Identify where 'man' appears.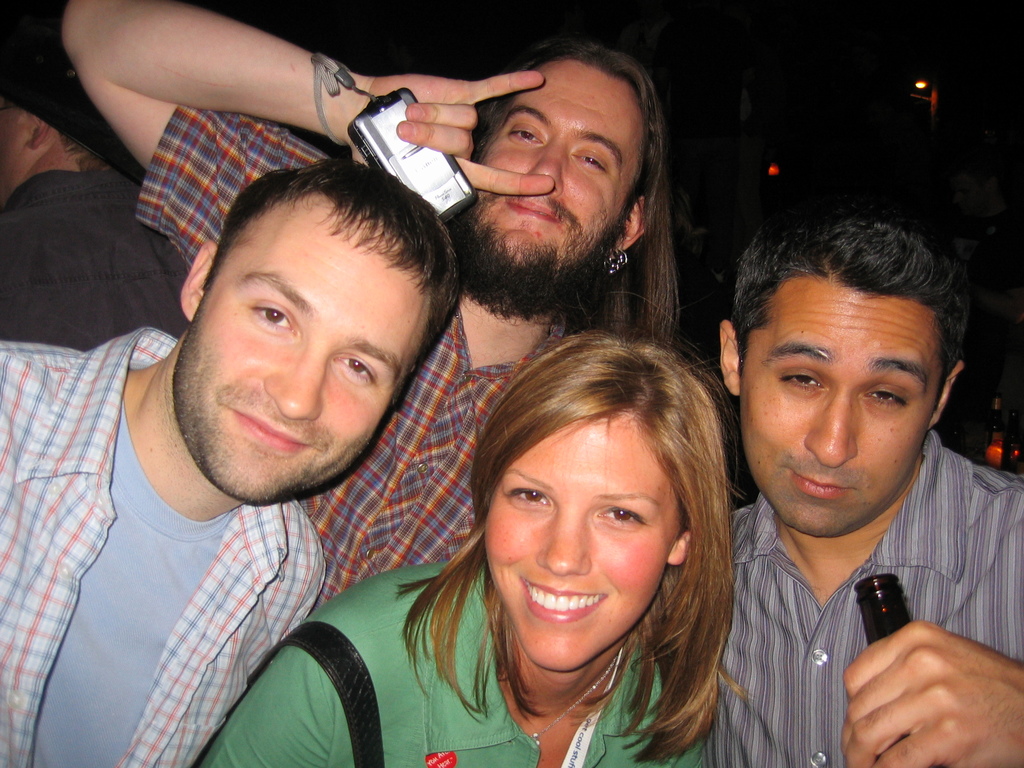
Appears at left=0, top=0, right=225, bottom=392.
